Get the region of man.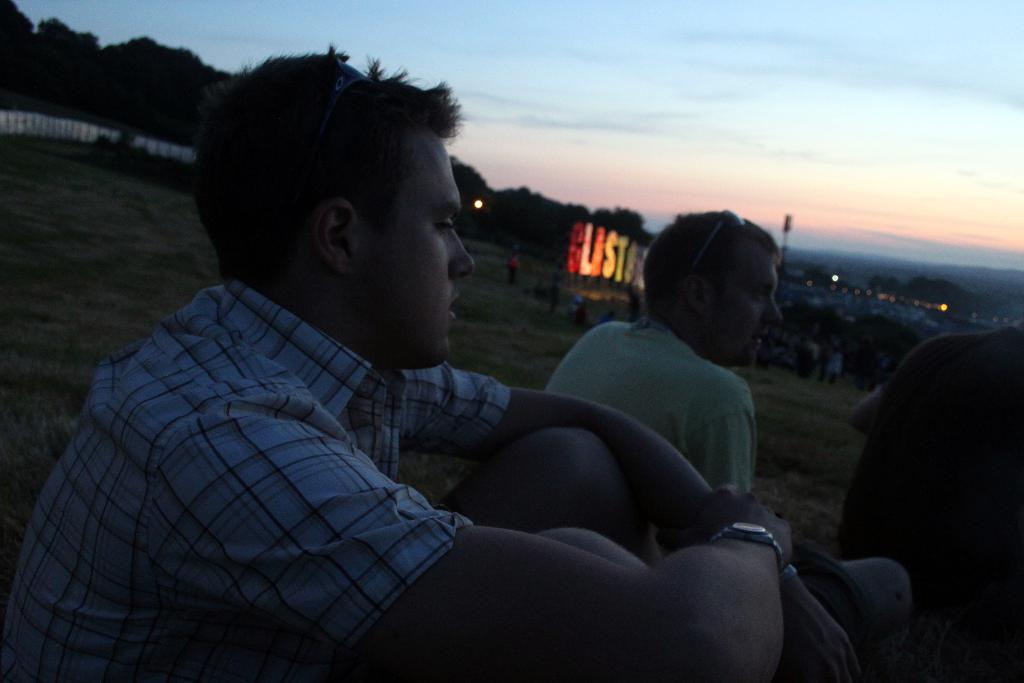
539:209:883:680.
